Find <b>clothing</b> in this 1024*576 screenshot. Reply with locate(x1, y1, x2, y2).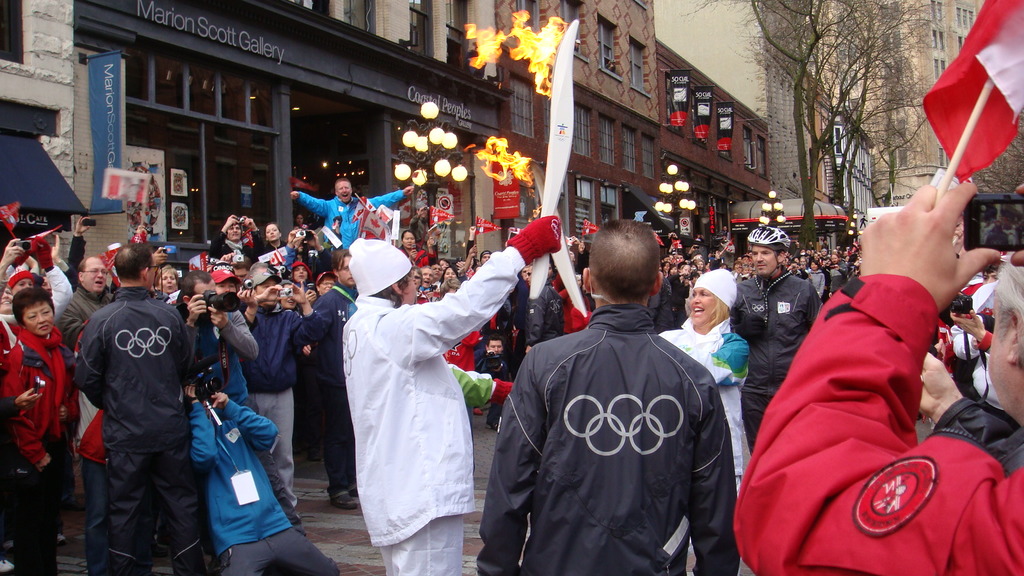
locate(301, 187, 408, 249).
